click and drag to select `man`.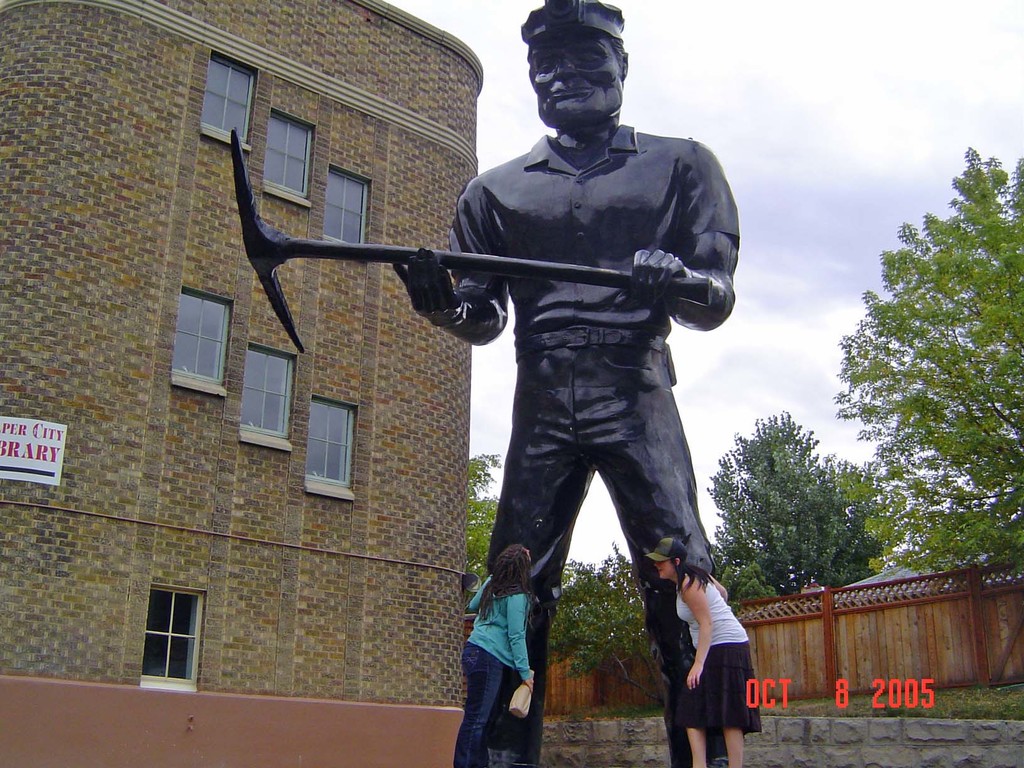
Selection: box(390, 0, 737, 767).
